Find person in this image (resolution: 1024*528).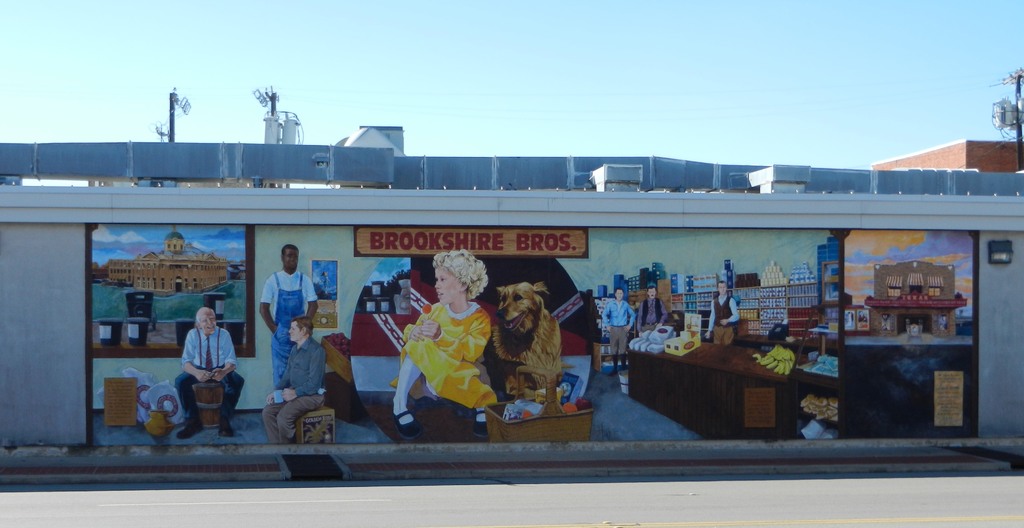
l=173, t=308, r=246, b=436.
